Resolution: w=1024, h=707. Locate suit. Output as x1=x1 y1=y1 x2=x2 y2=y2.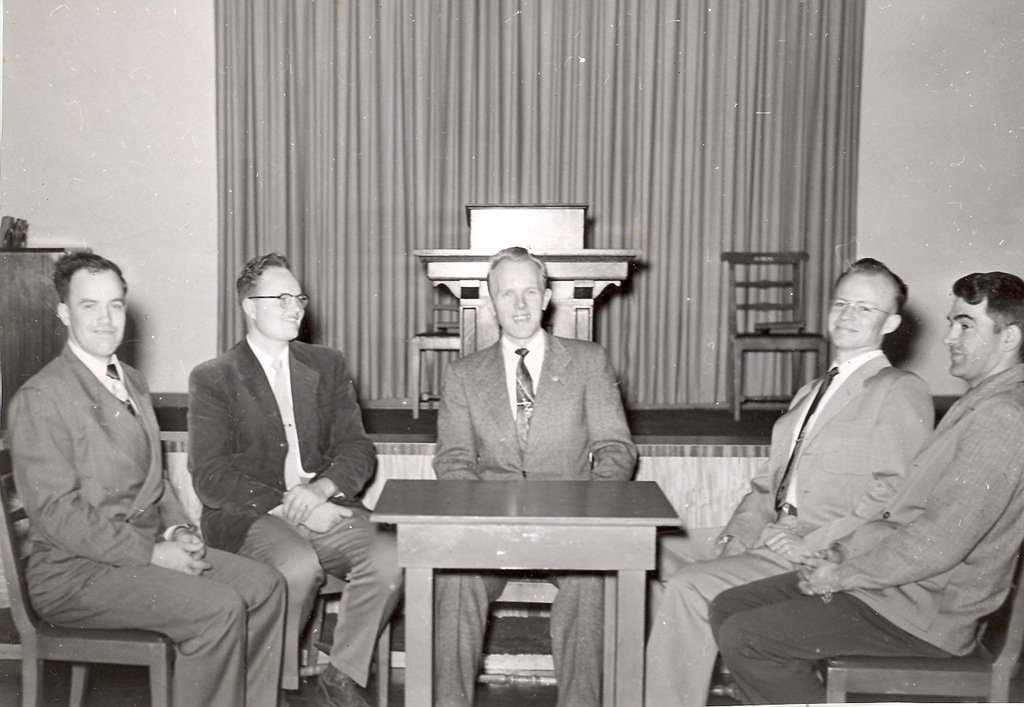
x1=639 y1=350 x2=933 y2=706.
